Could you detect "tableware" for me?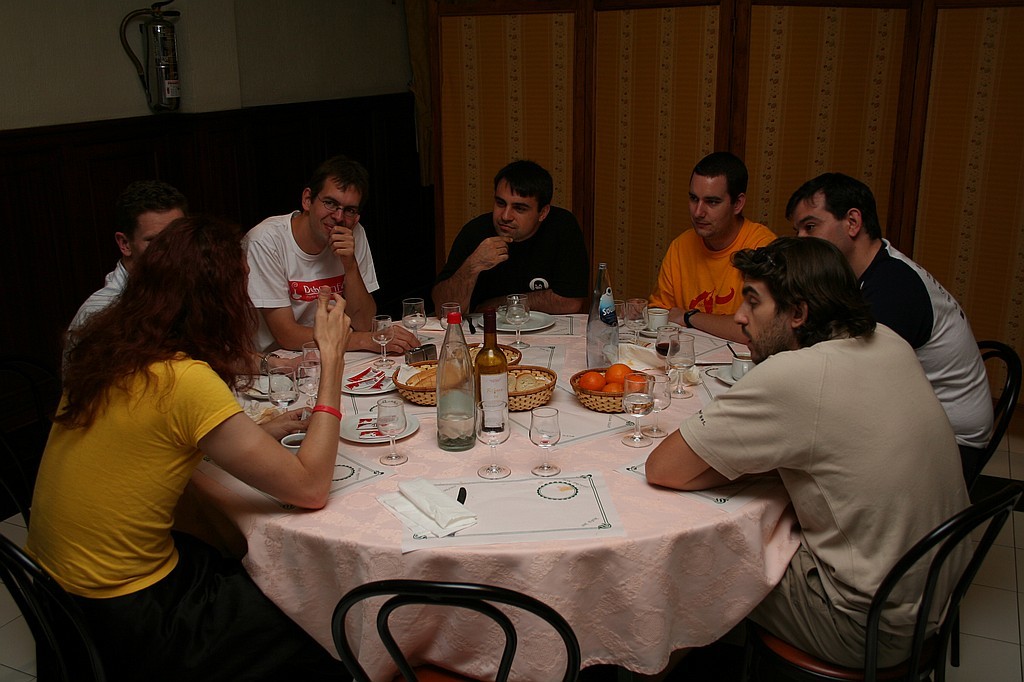
Detection result: (636,326,675,338).
